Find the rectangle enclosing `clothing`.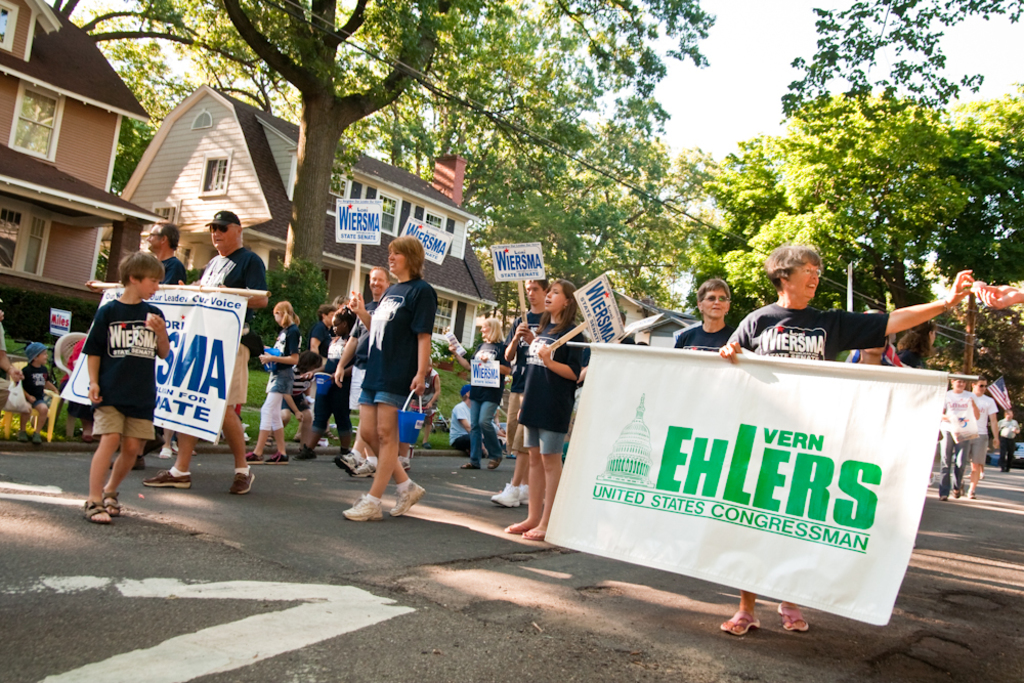
select_region(193, 245, 267, 400).
